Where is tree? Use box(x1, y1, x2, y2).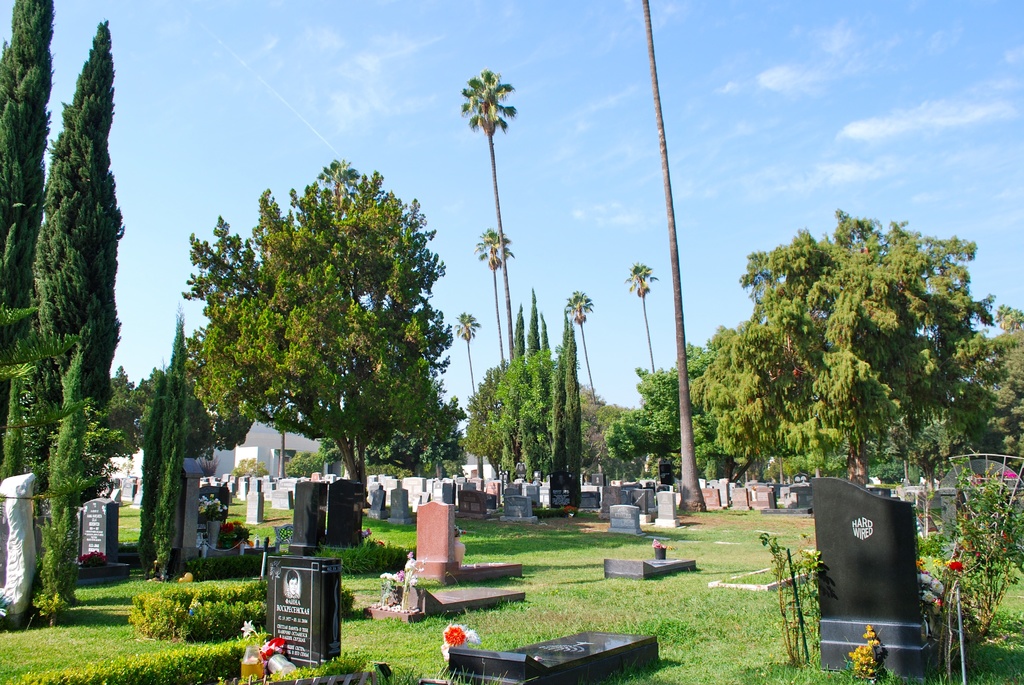
box(451, 64, 532, 511).
